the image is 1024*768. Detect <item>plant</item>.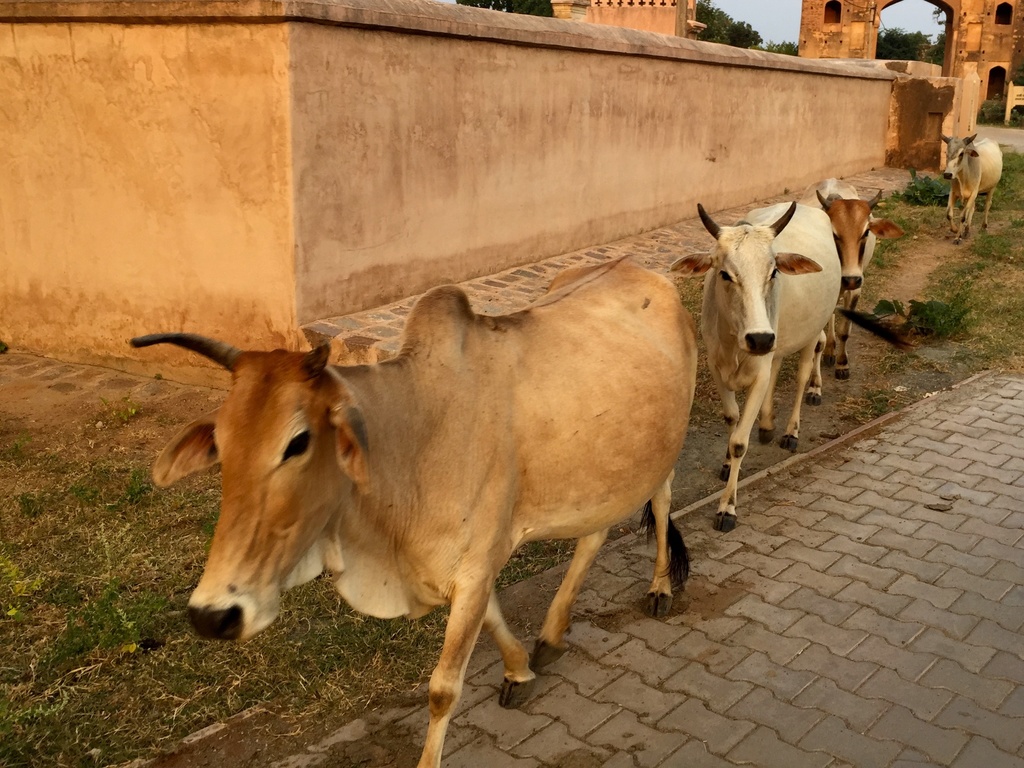
Detection: rect(909, 163, 952, 207).
